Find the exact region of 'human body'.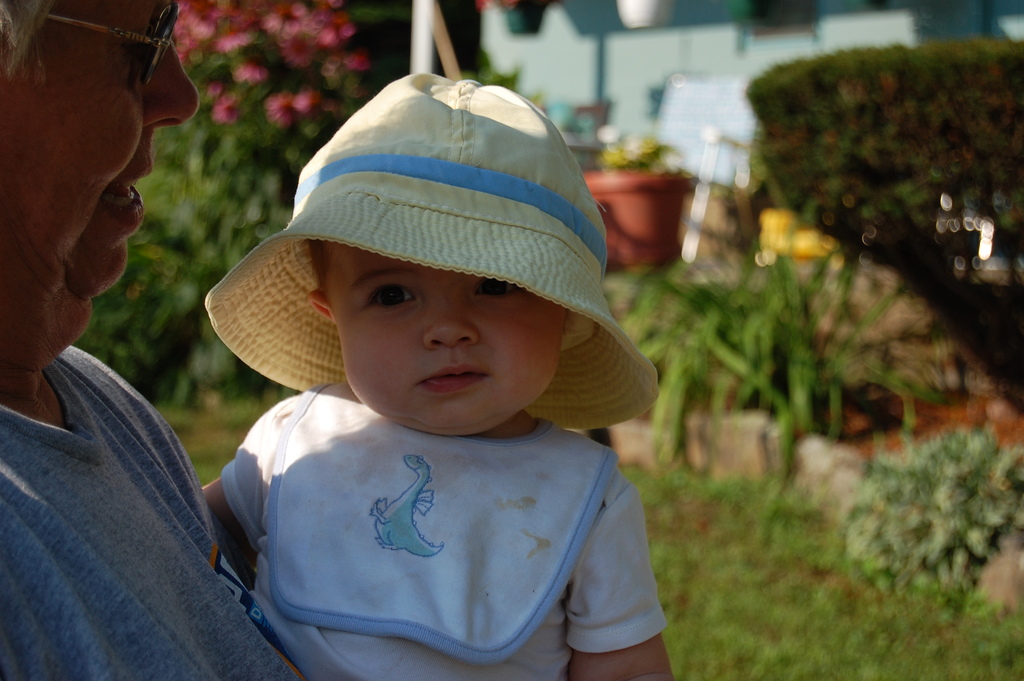
Exact region: {"left": 200, "top": 64, "right": 675, "bottom": 680}.
